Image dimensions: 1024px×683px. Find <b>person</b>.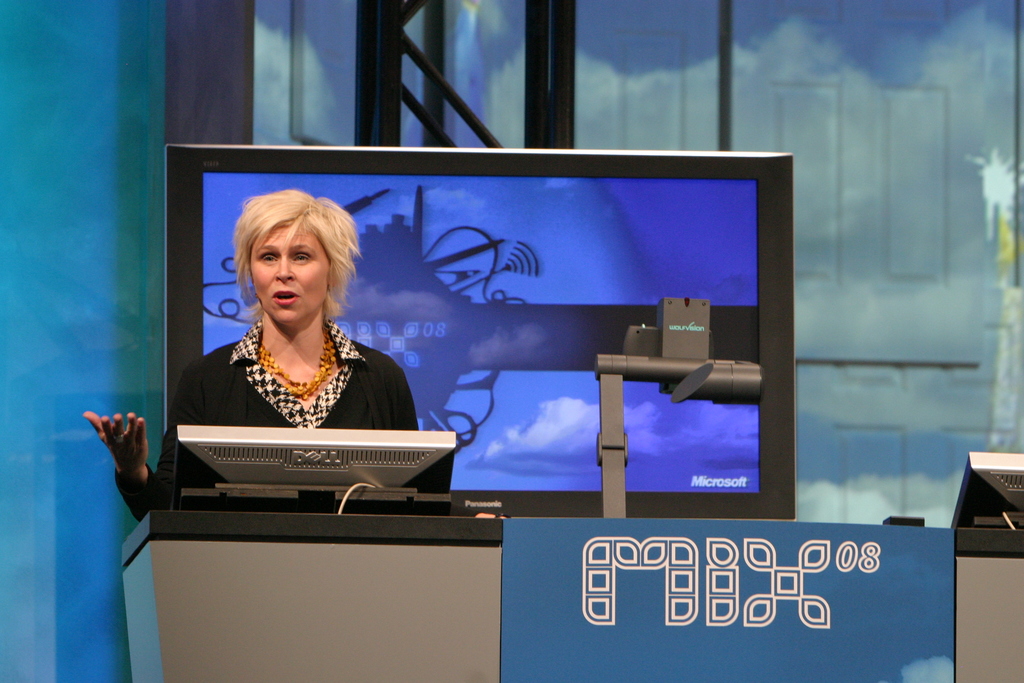
Rect(84, 186, 415, 519).
